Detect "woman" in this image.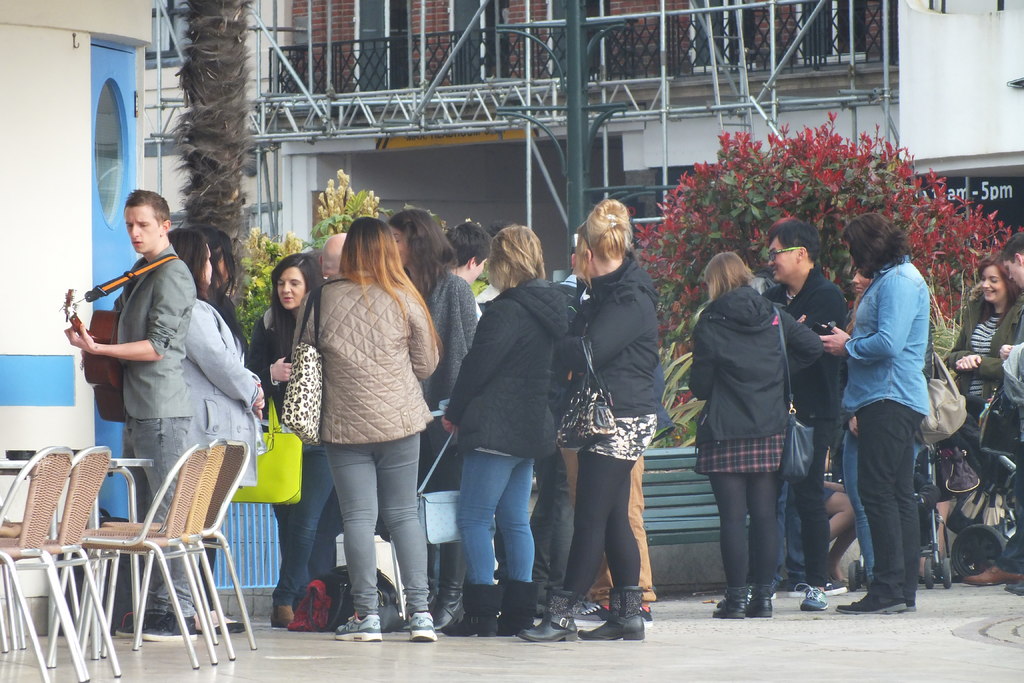
Detection: bbox=[376, 203, 484, 645].
